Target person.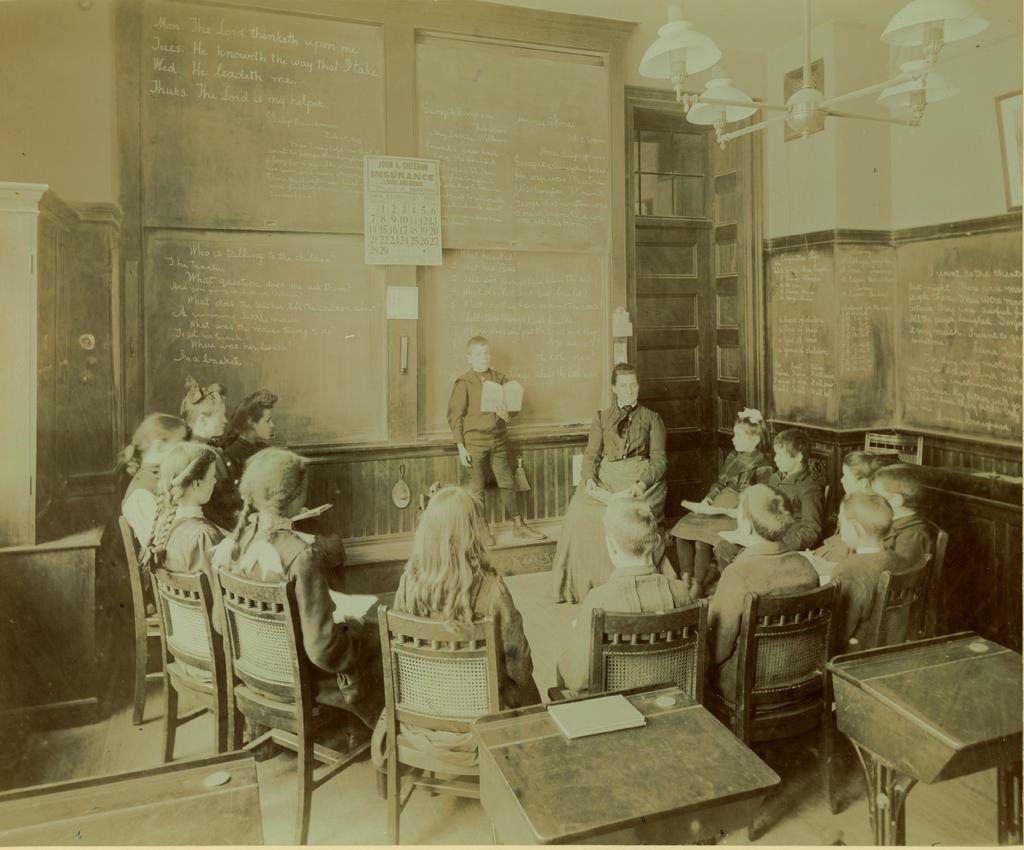
Target region: 207, 395, 280, 490.
